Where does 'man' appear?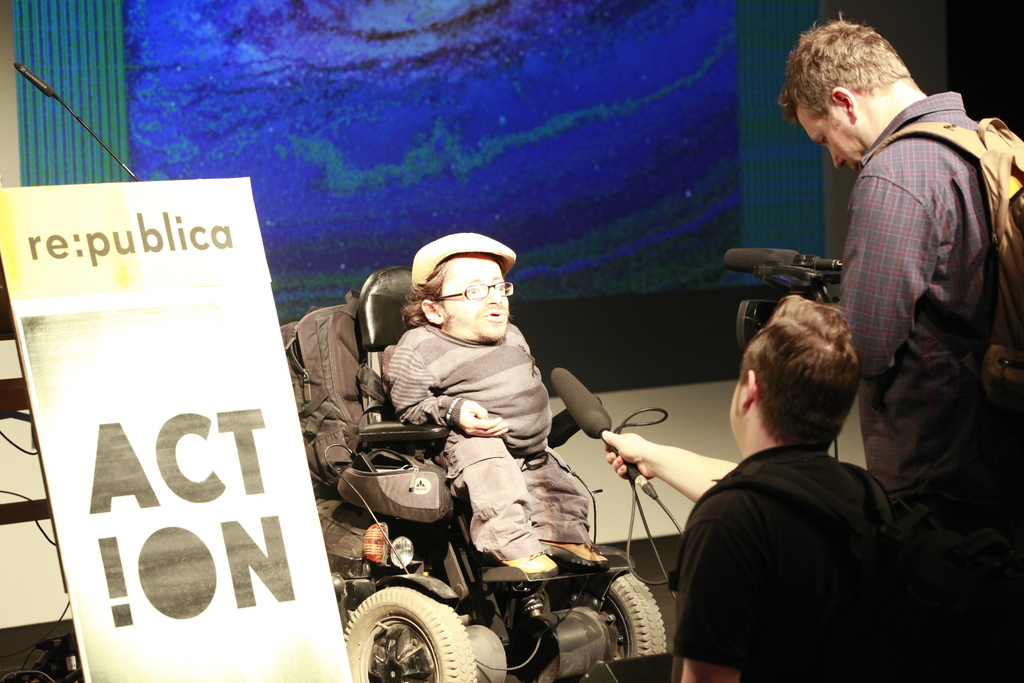
Appears at BBox(822, 0, 1022, 638).
